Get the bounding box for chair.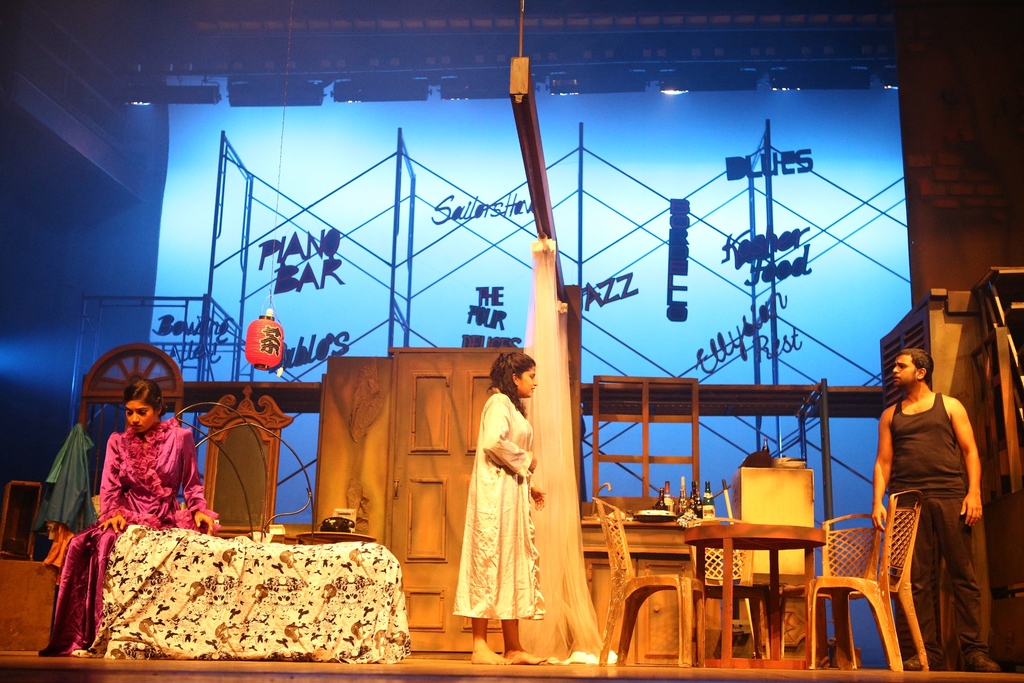
bbox(594, 493, 707, 667).
